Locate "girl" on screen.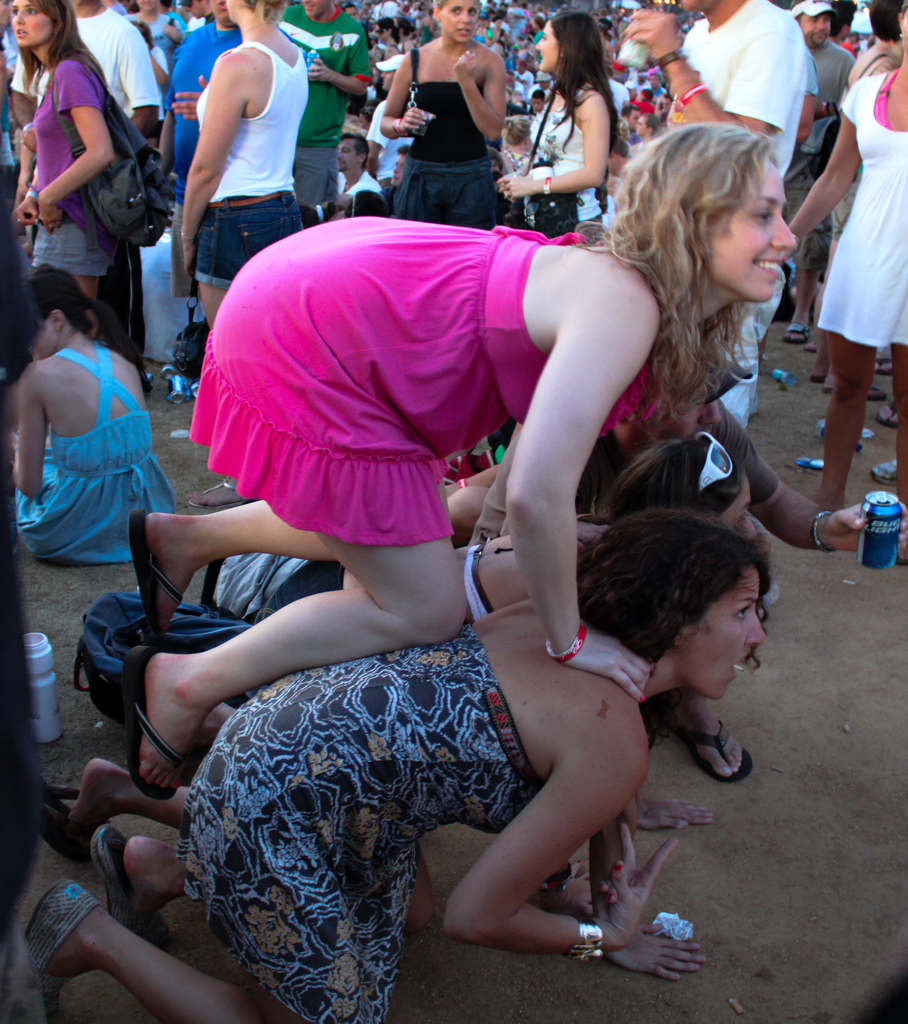
On screen at bbox(9, 266, 182, 564).
